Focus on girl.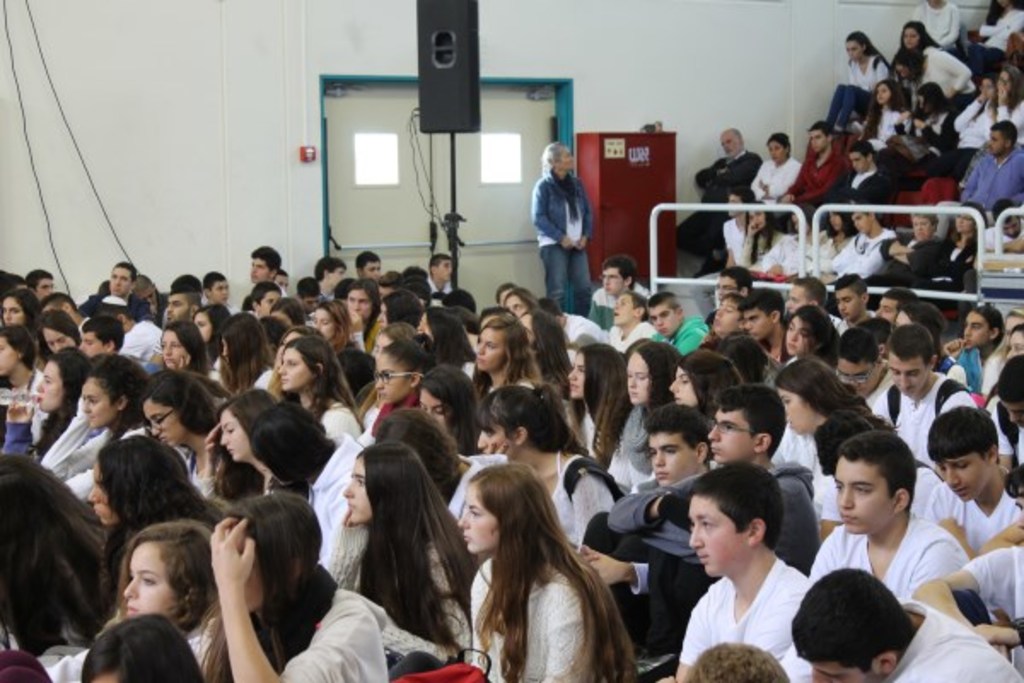
Focused at 1004,324,1022,360.
